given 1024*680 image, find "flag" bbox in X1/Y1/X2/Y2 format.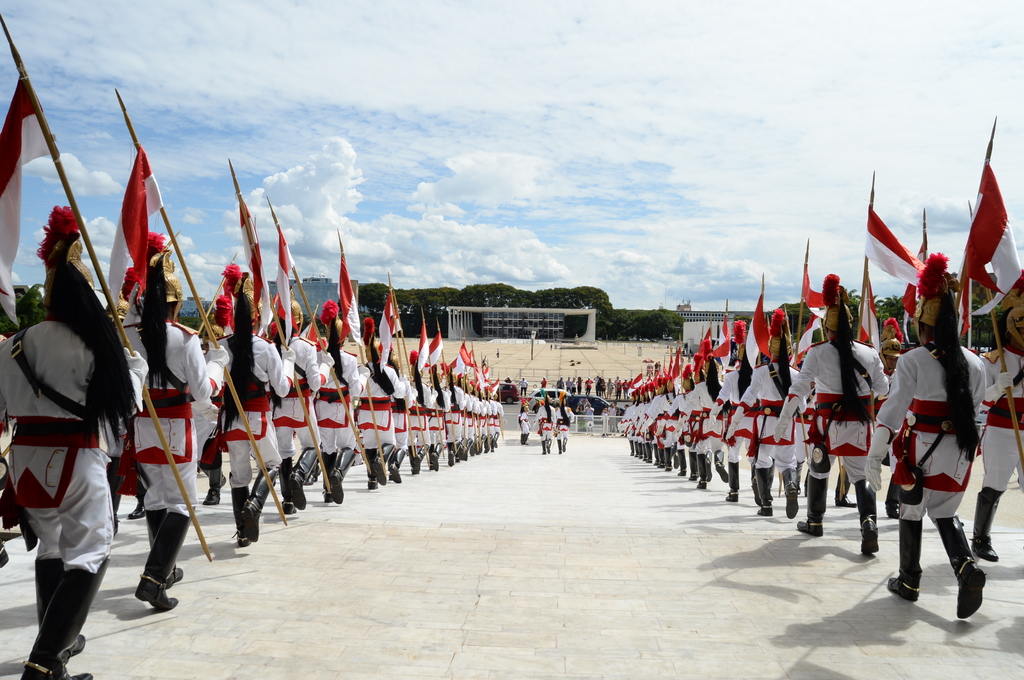
491/373/499/400.
